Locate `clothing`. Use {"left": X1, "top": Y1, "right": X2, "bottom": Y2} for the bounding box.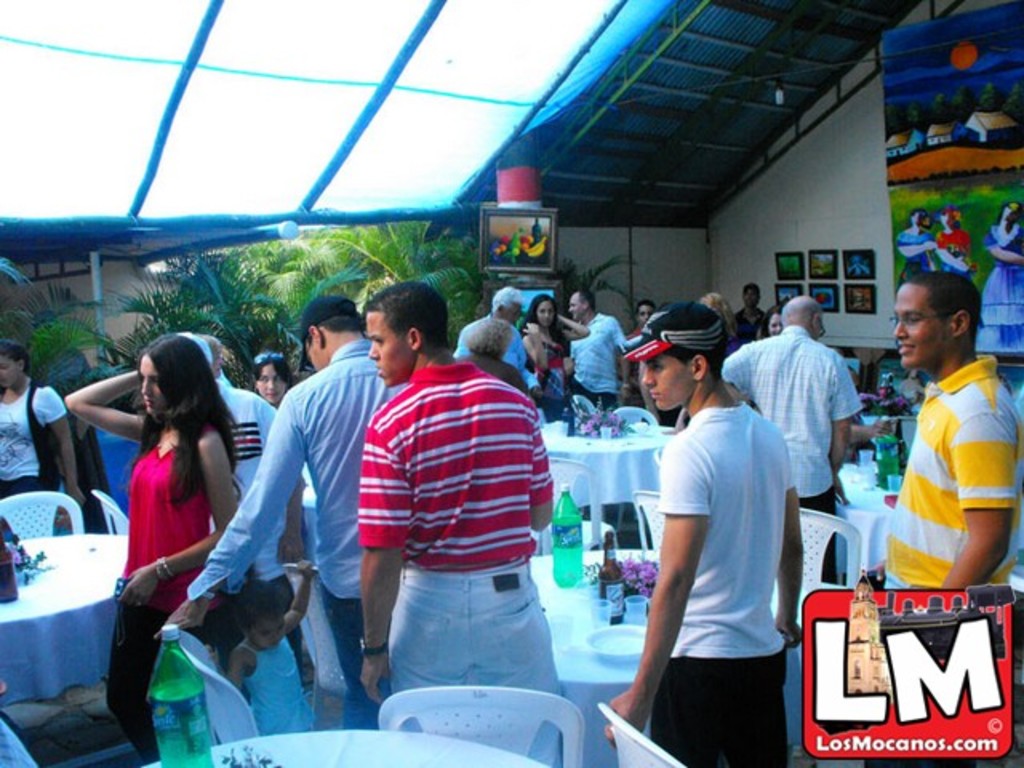
{"left": 354, "top": 365, "right": 560, "bottom": 766}.
